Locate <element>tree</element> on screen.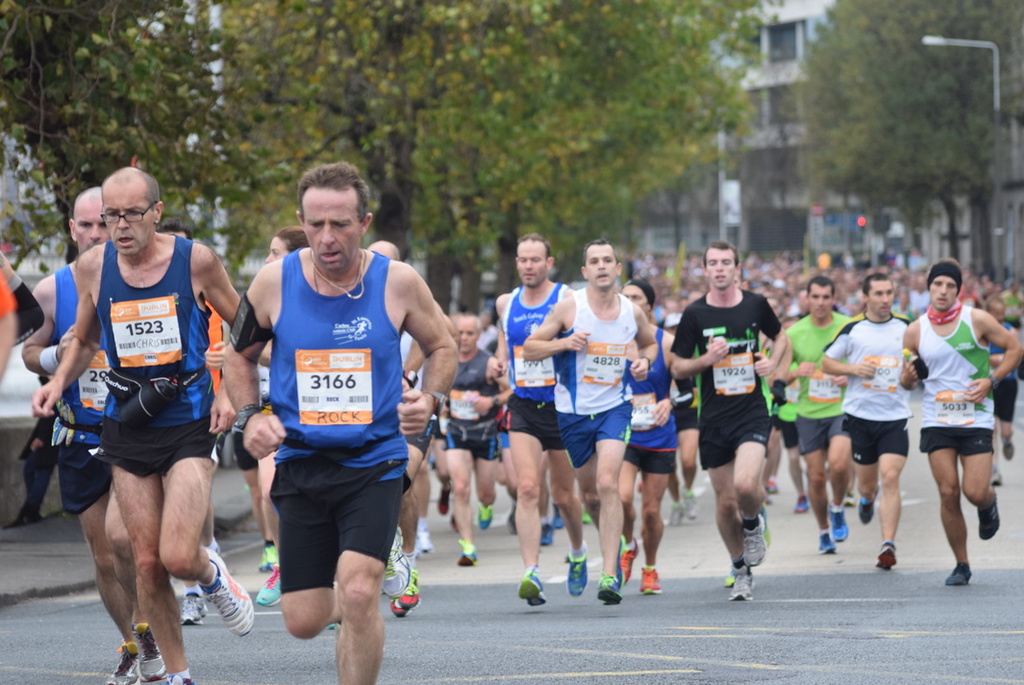
On screen at Rect(802, 38, 1023, 249).
